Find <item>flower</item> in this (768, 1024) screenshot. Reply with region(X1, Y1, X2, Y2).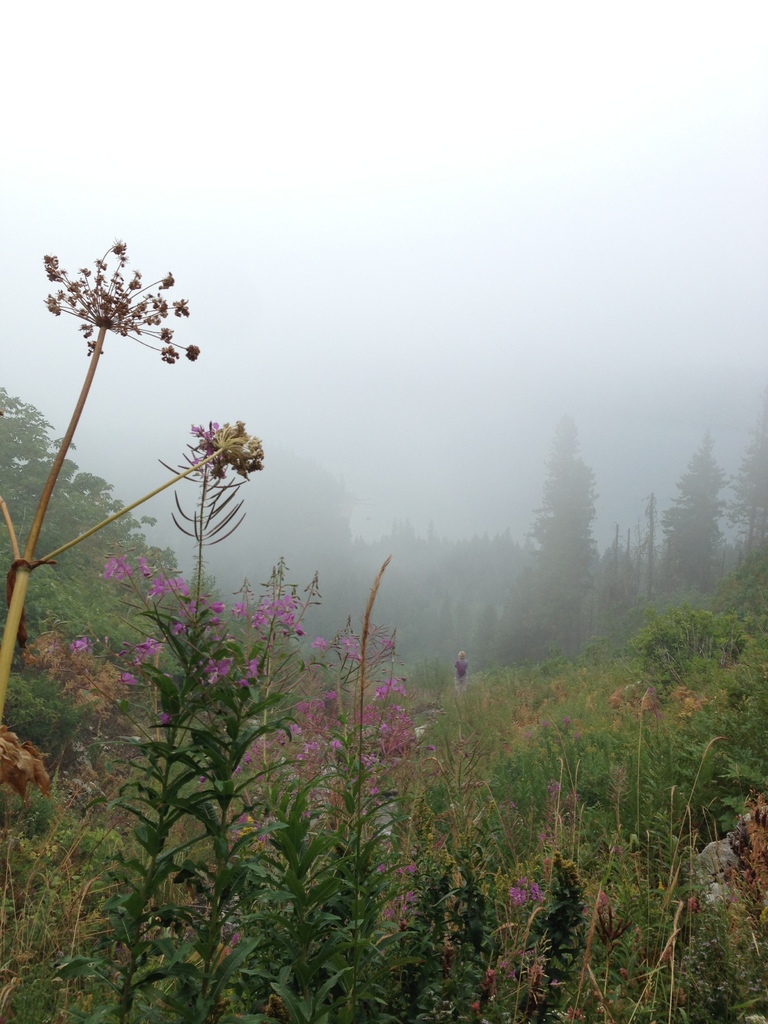
region(116, 673, 137, 684).
